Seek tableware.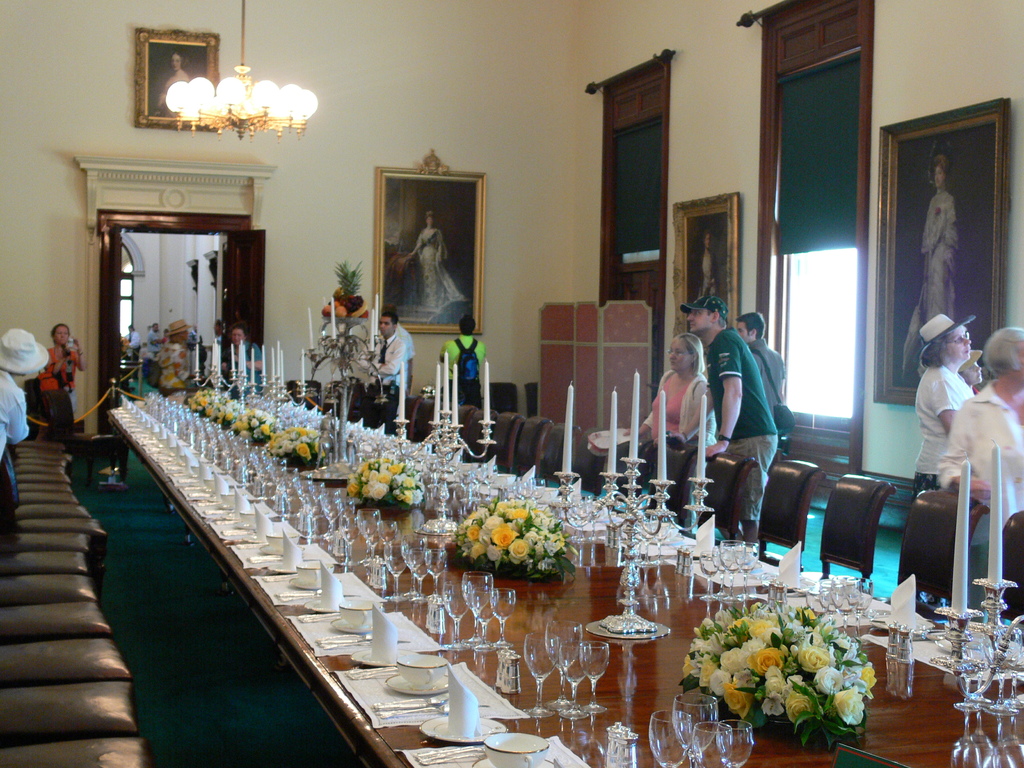
924 627 946 643.
